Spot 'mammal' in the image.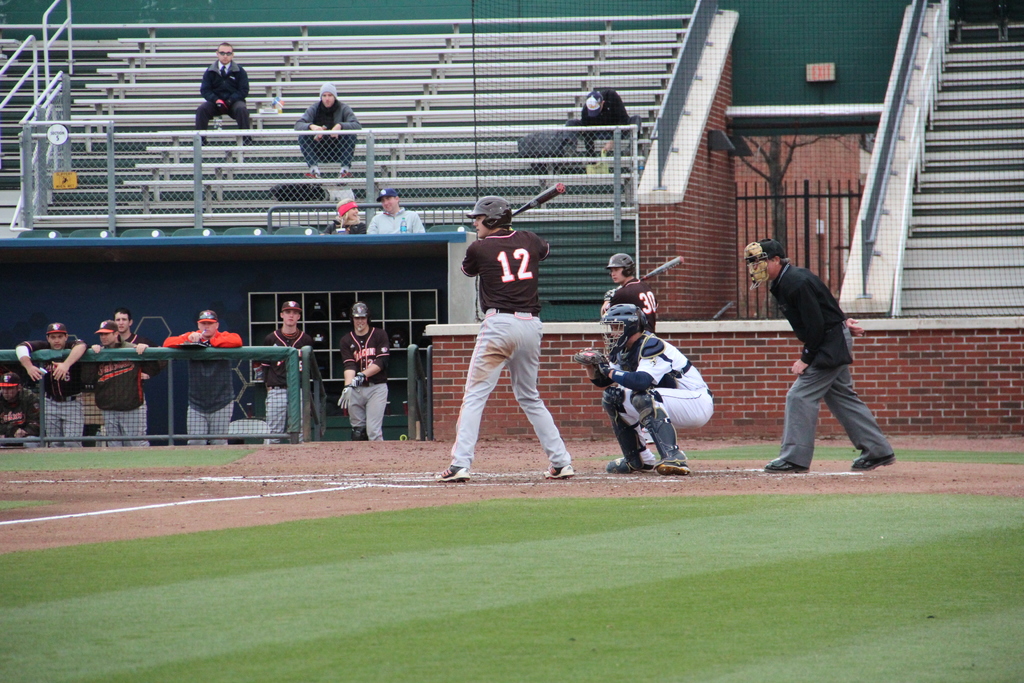
'mammal' found at {"left": 579, "top": 302, "right": 712, "bottom": 476}.
